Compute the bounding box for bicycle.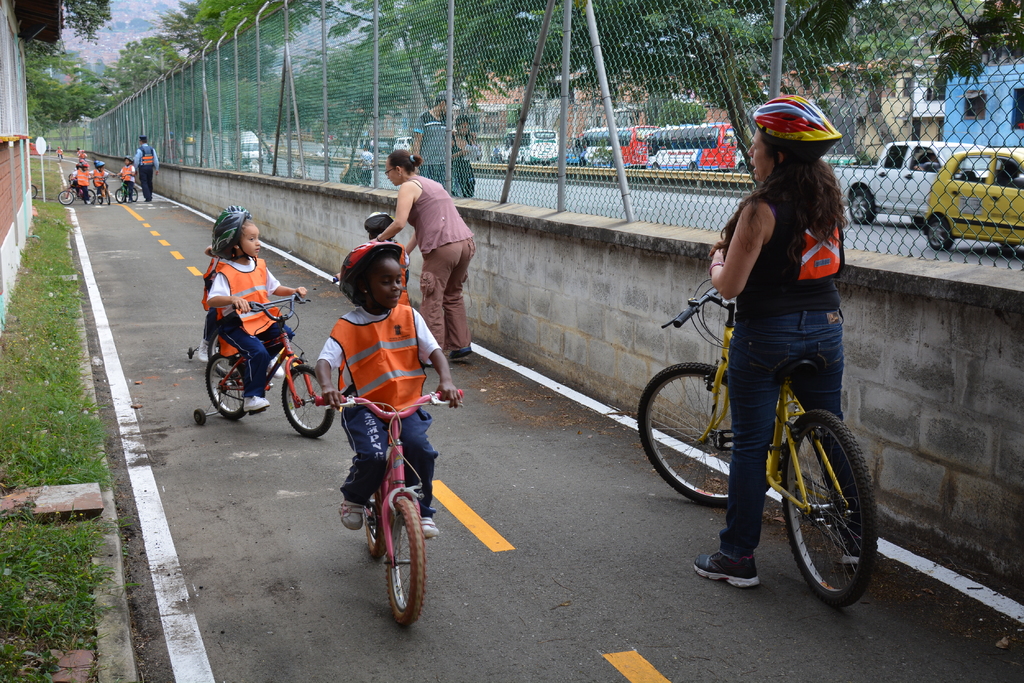
l=58, t=181, r=93, b=210.
